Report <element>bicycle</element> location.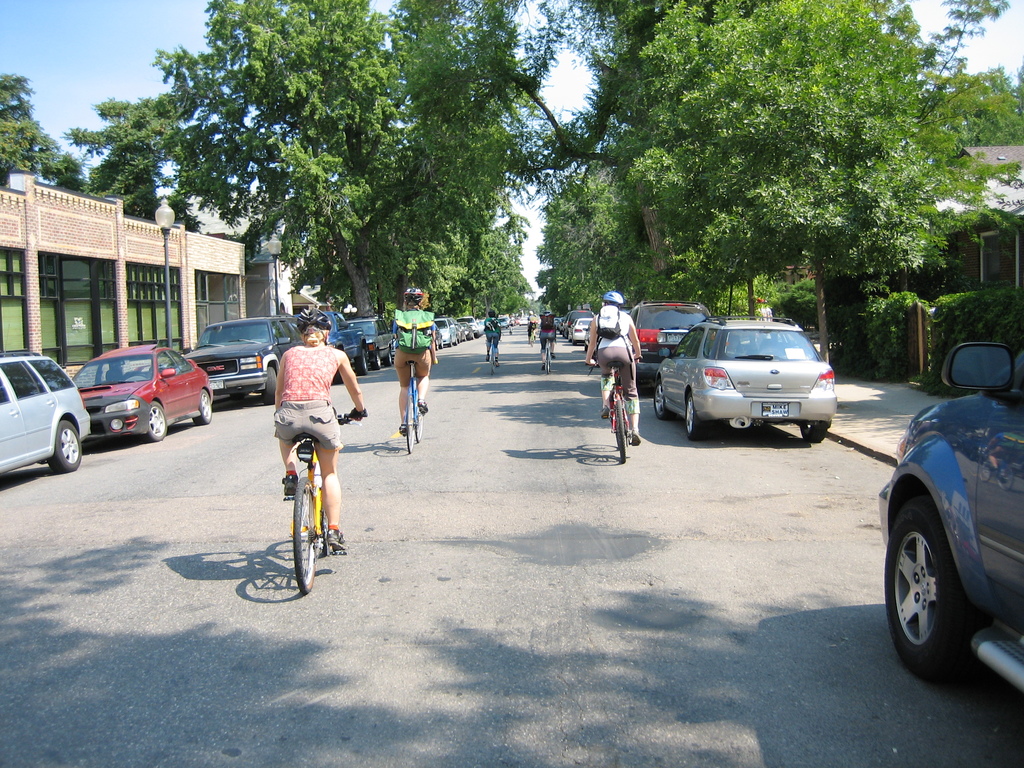
Report: detection(298, 411, 364, 597).
